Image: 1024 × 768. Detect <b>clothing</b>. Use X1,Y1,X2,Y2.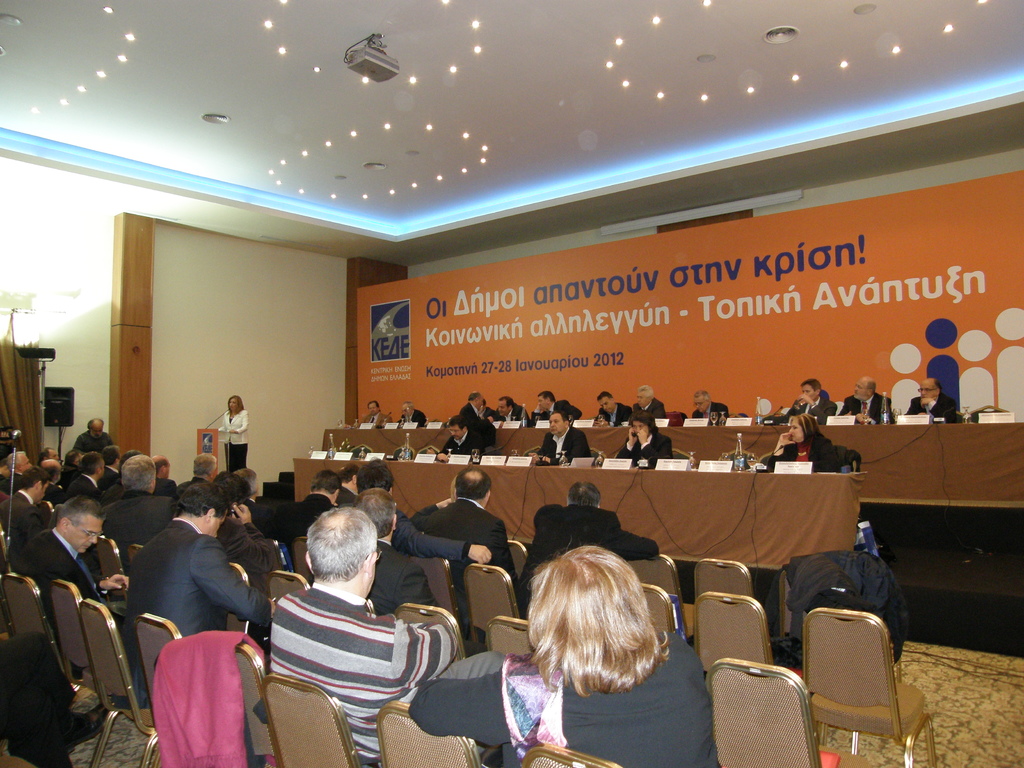
456,400,492,438.
